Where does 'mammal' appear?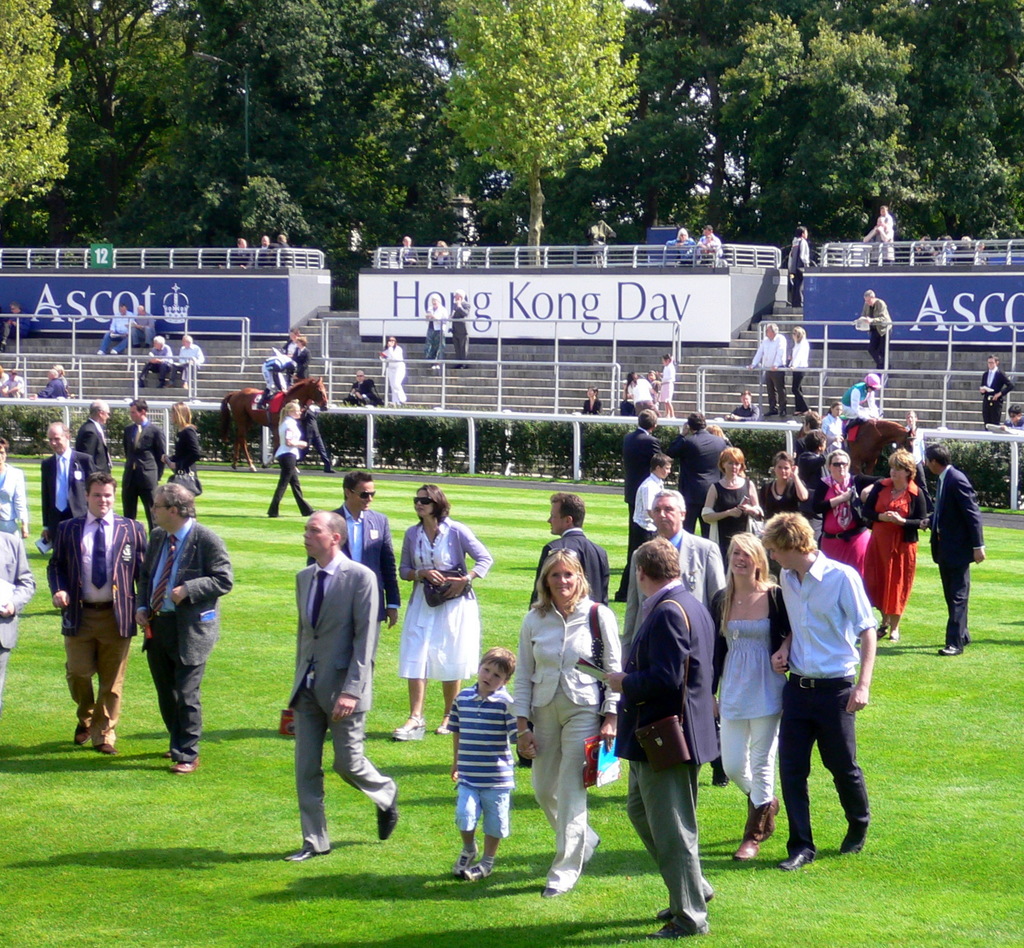
Appears at <bbox>710, 537, 784, 858</bbox>.
